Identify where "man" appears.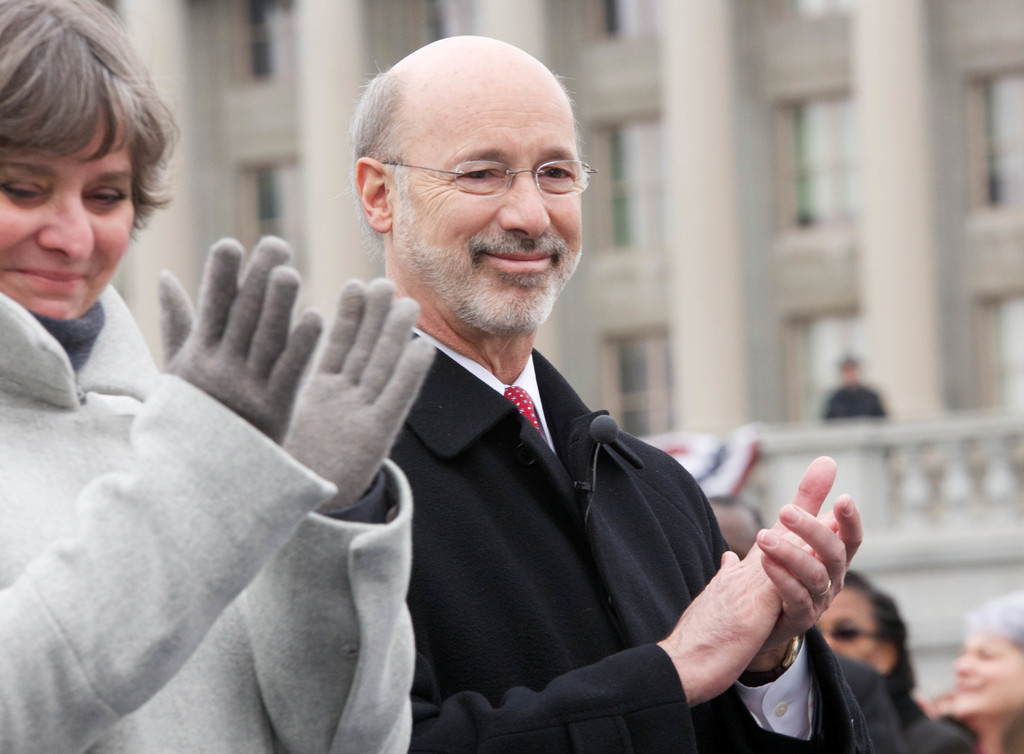
Appears at detection(225, 61, 796, 733).
